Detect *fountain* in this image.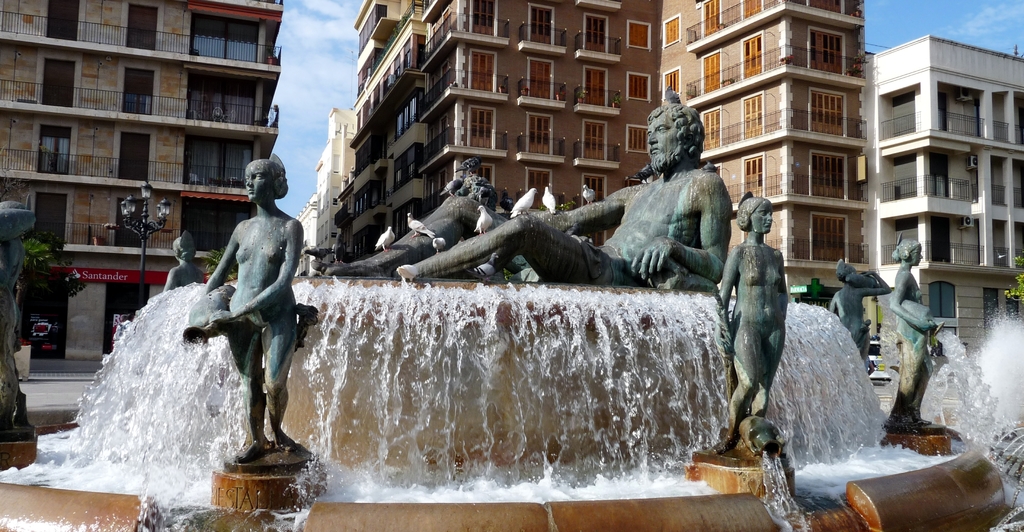
Detection: bbox(0, 77, 1023, 531).
